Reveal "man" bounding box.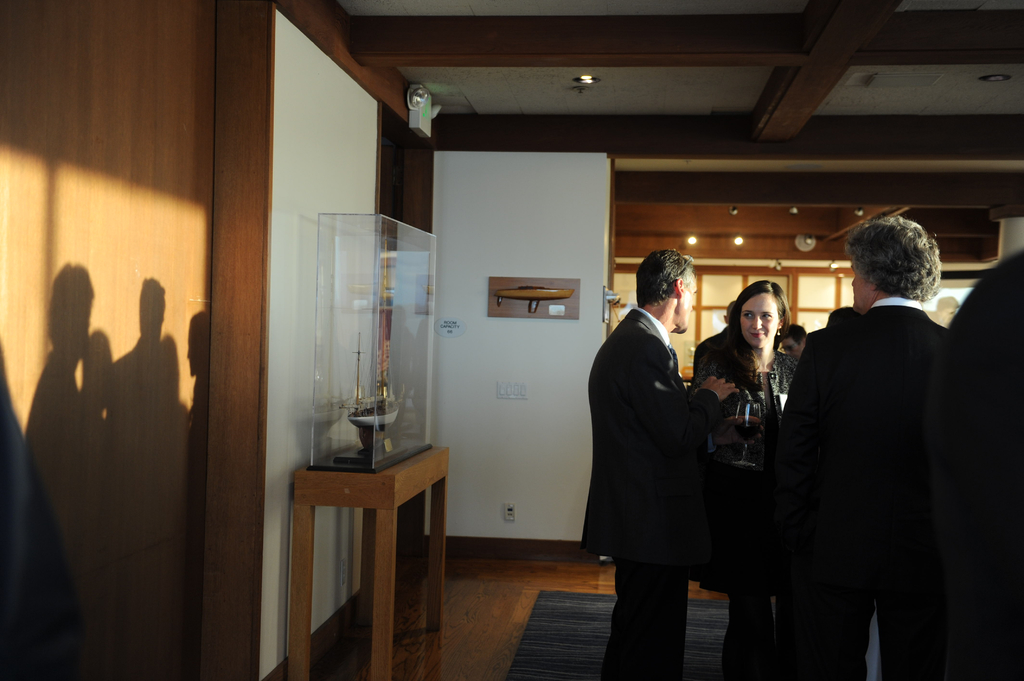
Revealed: {"x1": 780, "y1": 322, "x2": 810, "y2": 362}.
